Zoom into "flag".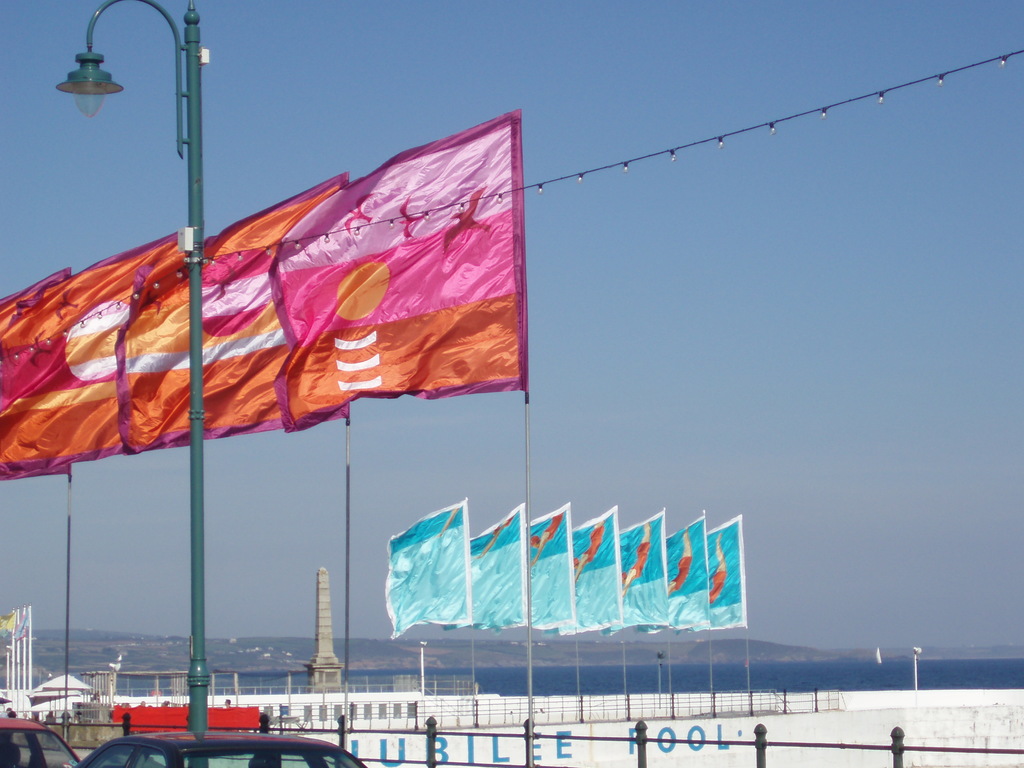
Zoom target: rect(442, 502, 524, 633).
